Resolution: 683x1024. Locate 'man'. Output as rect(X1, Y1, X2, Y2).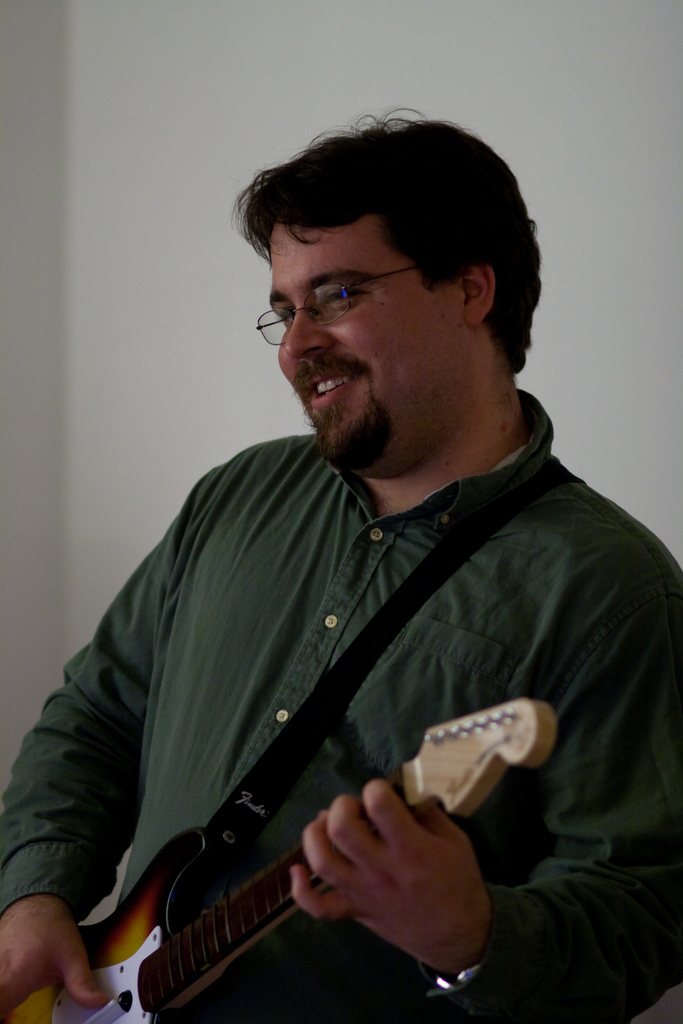
rect(29, 80, 633, 1023).
